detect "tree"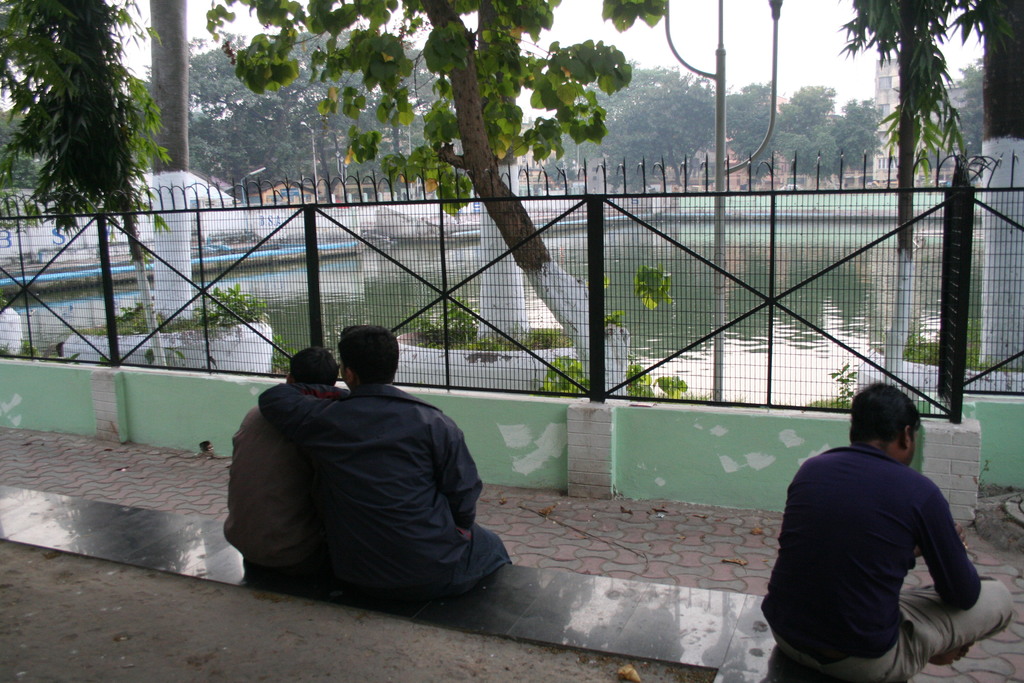
(790, 84, 840, 117)
